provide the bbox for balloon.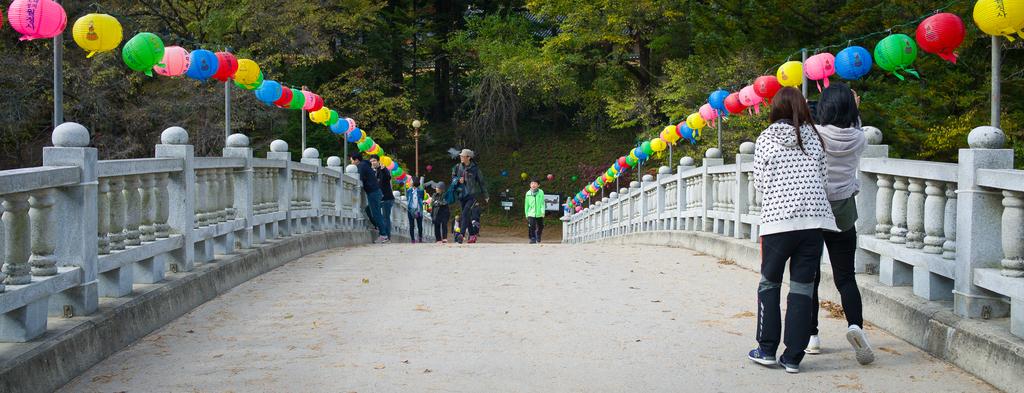
[x1=518, y1=172, x2=529, y2=183].
